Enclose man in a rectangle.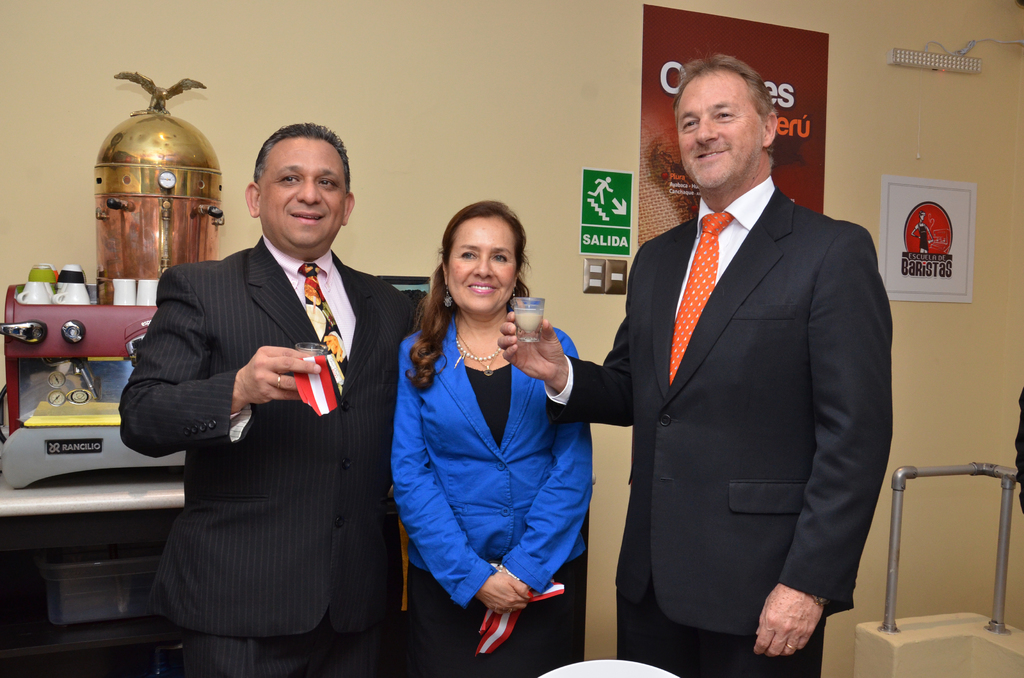
118 120 404 649.
